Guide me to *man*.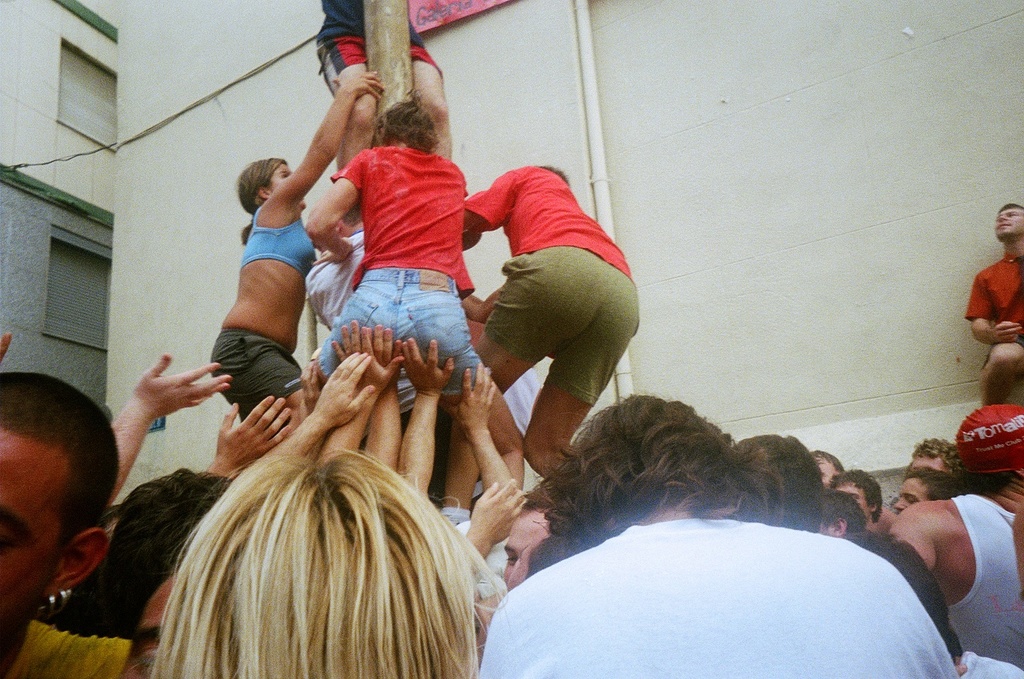
Guidance: region(884, 428, 1013, 654).
